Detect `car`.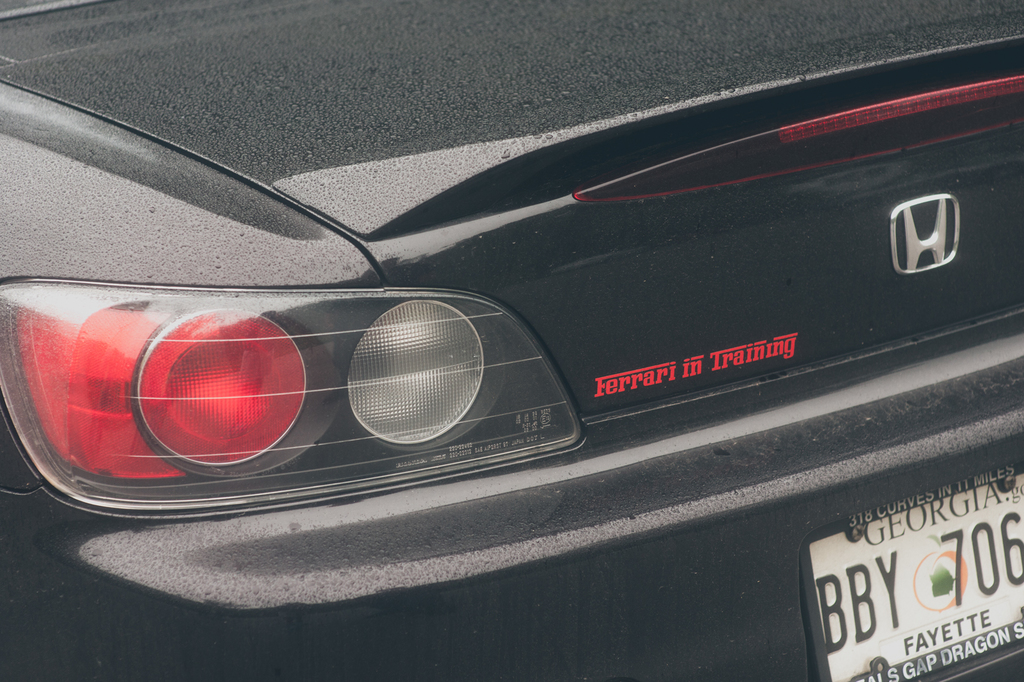
Detected at box(24, 36, 1023, 609).
